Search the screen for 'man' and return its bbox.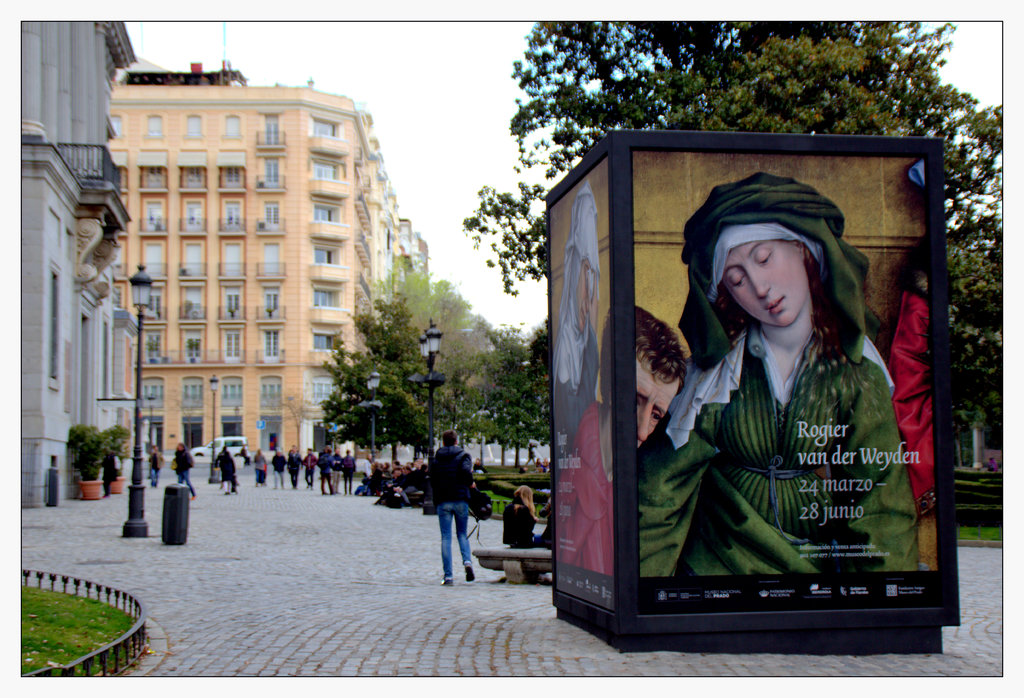
Found: <box>417,432,483,593</box>.
